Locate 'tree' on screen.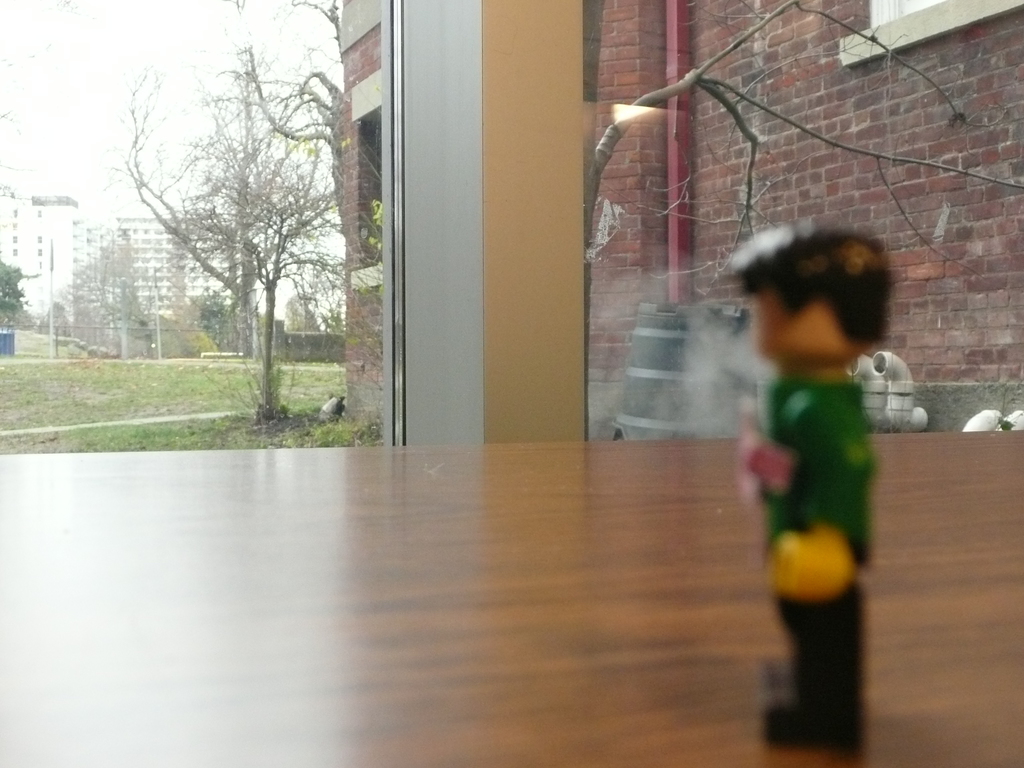
On screen at region(122, 36, 363, 406).
